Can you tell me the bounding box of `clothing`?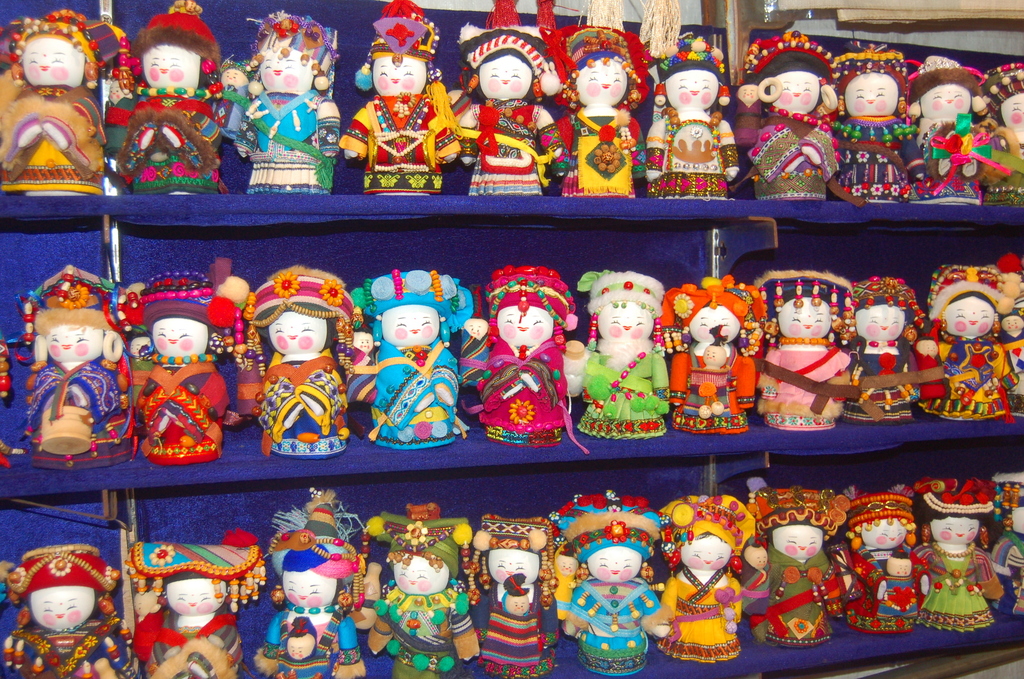
bbox(647, 115, 735, 195).
